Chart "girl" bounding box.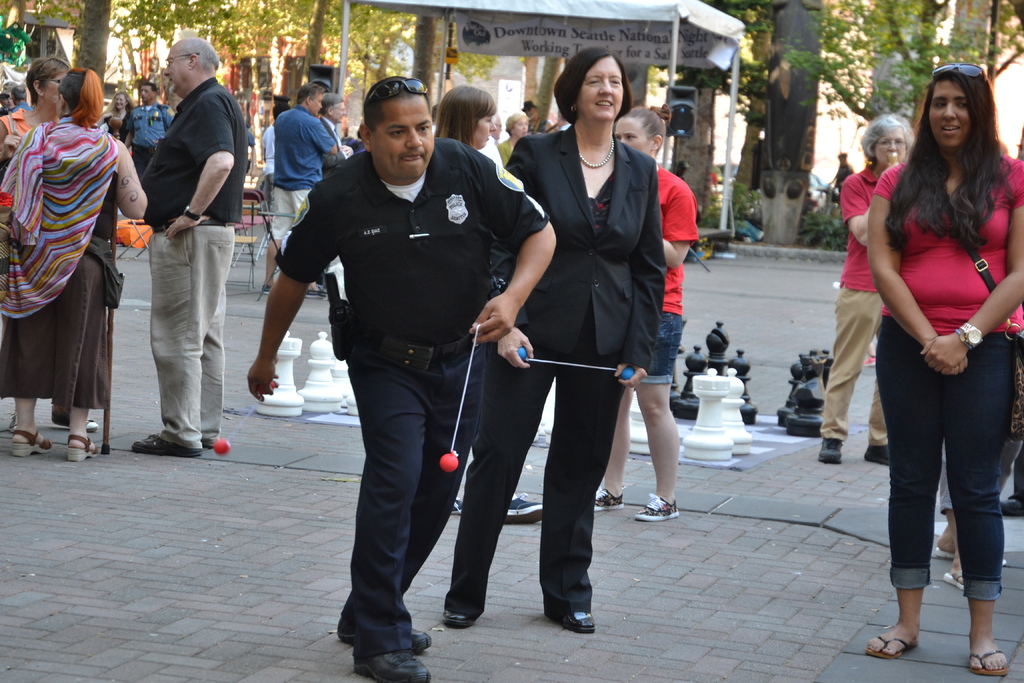
Charted: (left=438, top=52, right=672, bottom=638).
